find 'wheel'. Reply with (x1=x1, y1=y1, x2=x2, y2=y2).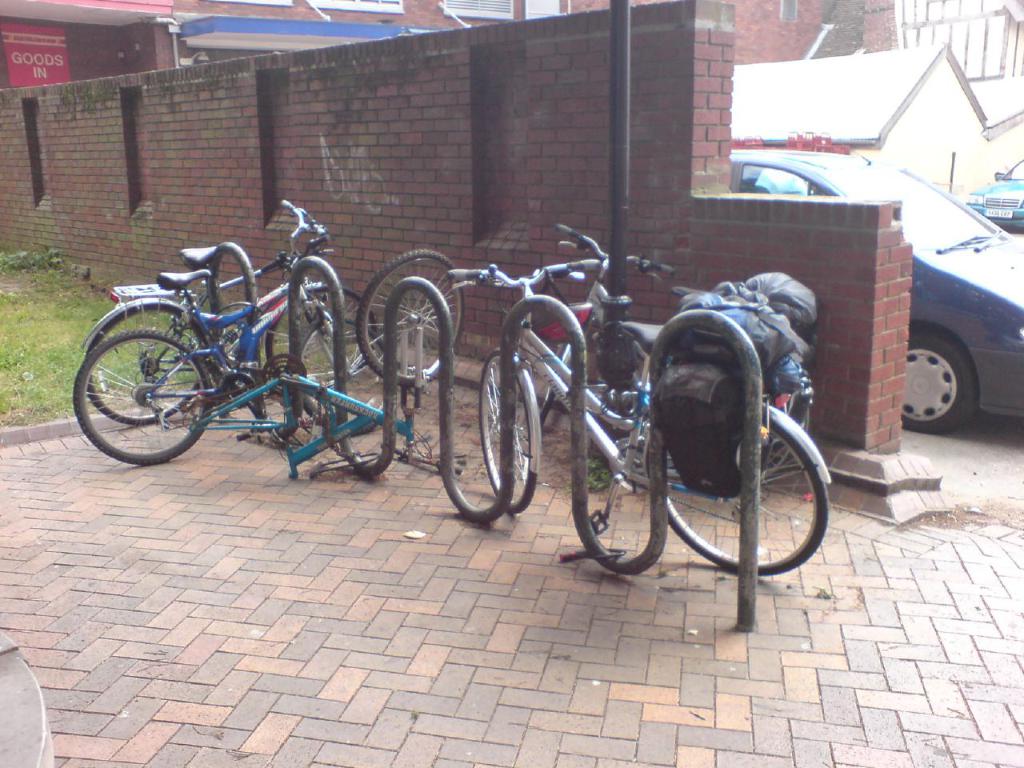
(x1=362, y1=247, x2=467, y2=382).
